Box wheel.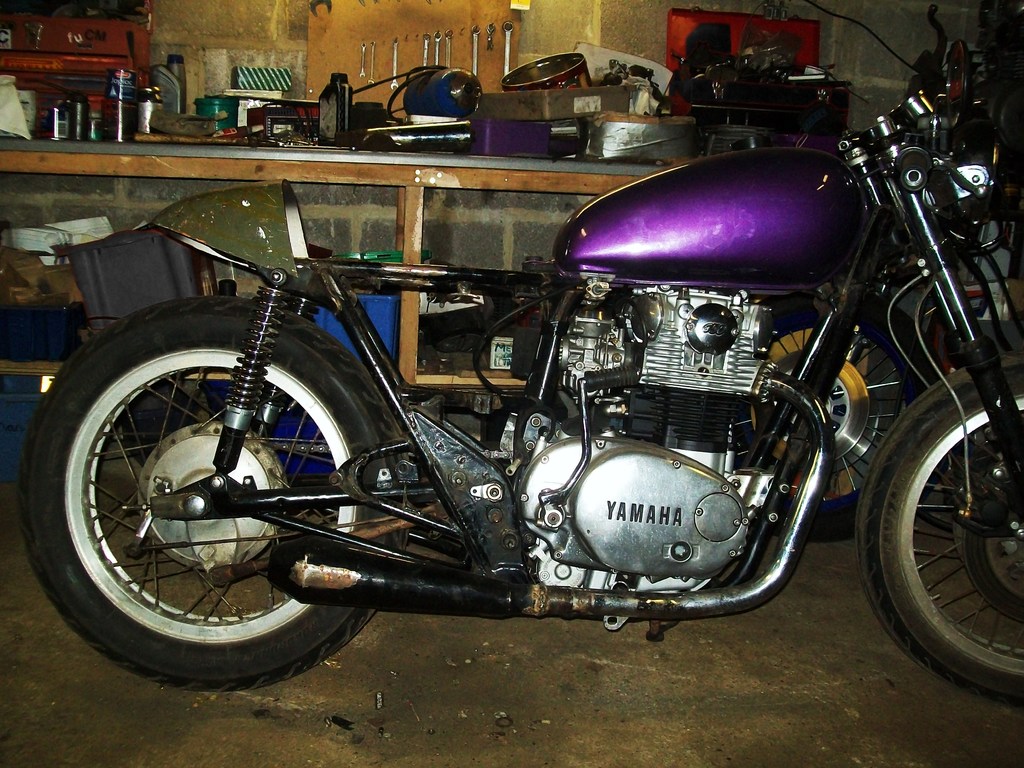
733, 300, 945, 527.
